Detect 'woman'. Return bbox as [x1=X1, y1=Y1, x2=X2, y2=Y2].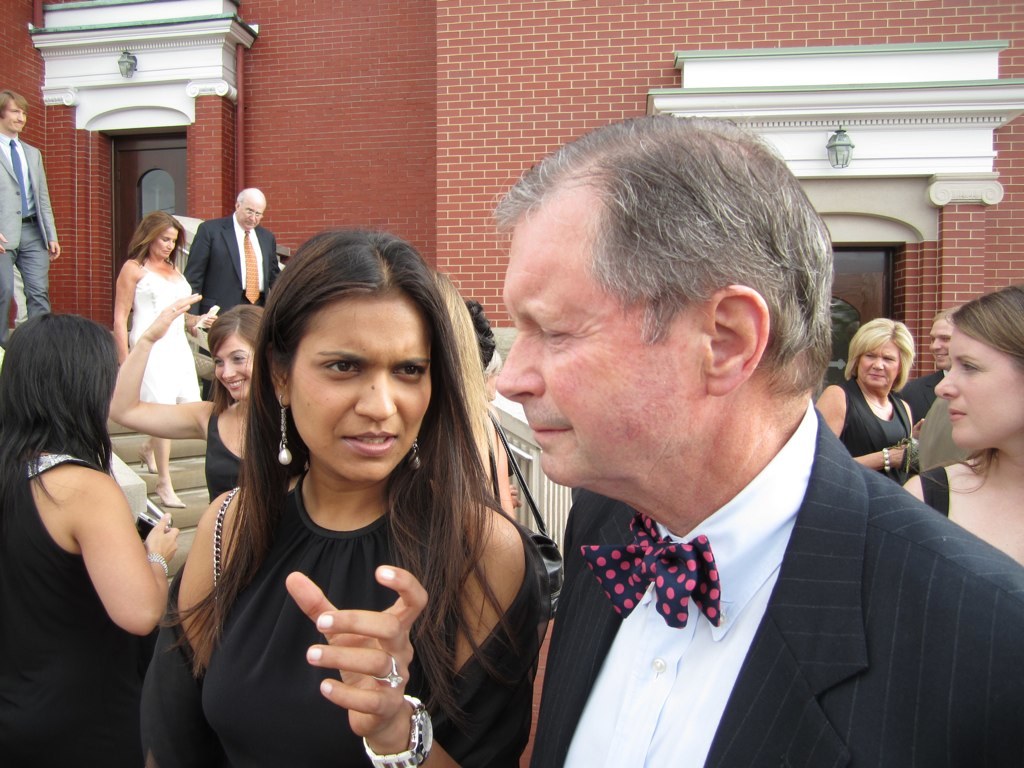
[x1=0, y1=315, x2=181, y2=767].
